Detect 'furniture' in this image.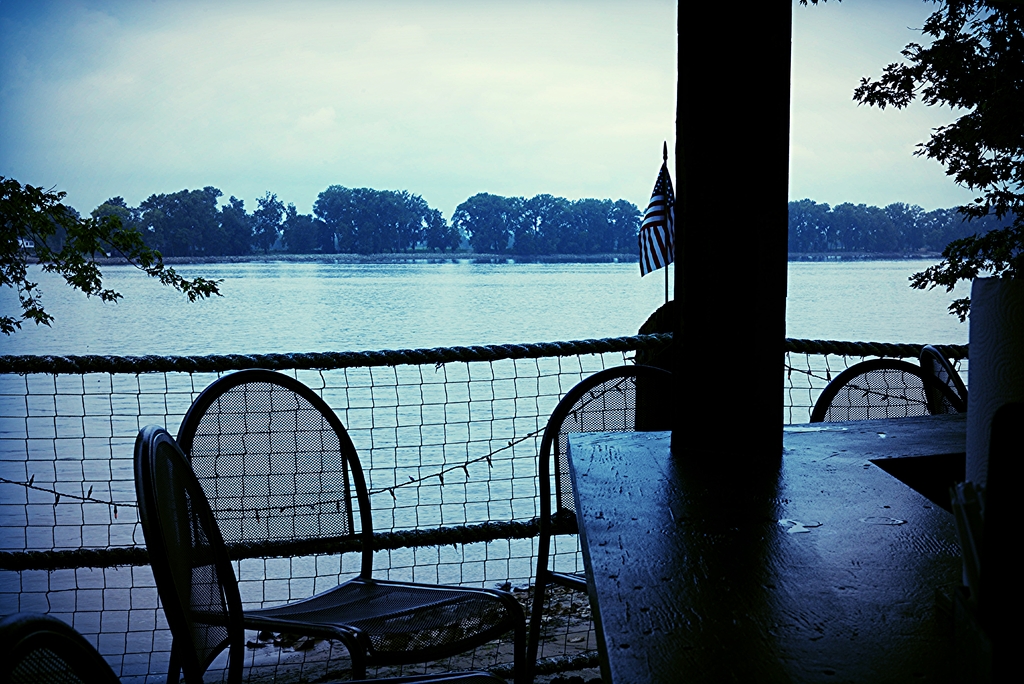
Detection: 918/344/966/417.
